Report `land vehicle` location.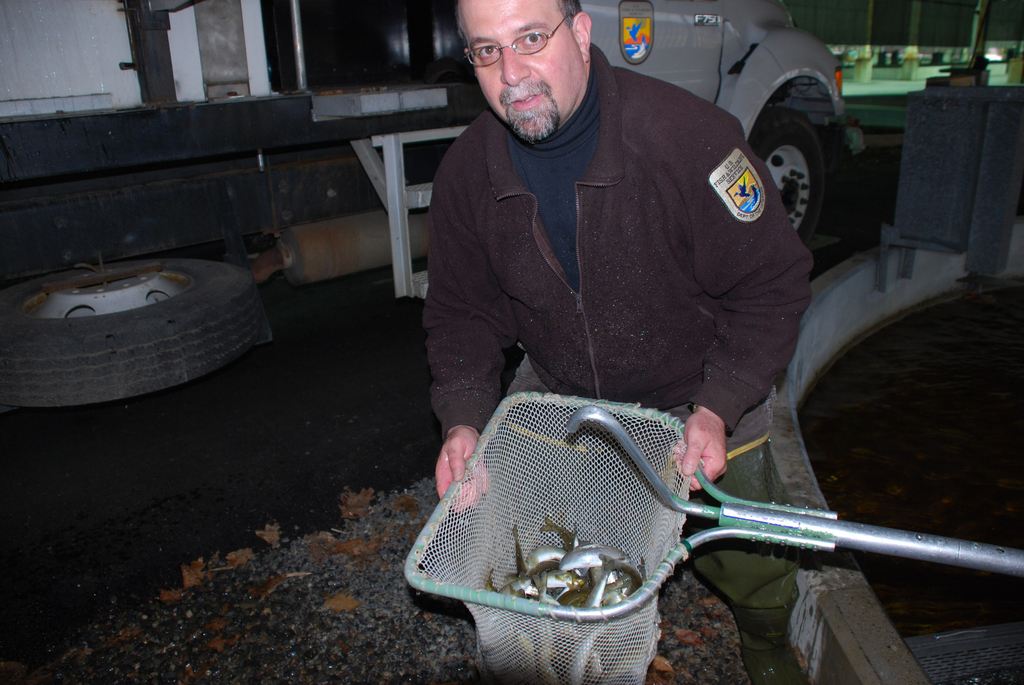
Report: 0/0/861/243.
